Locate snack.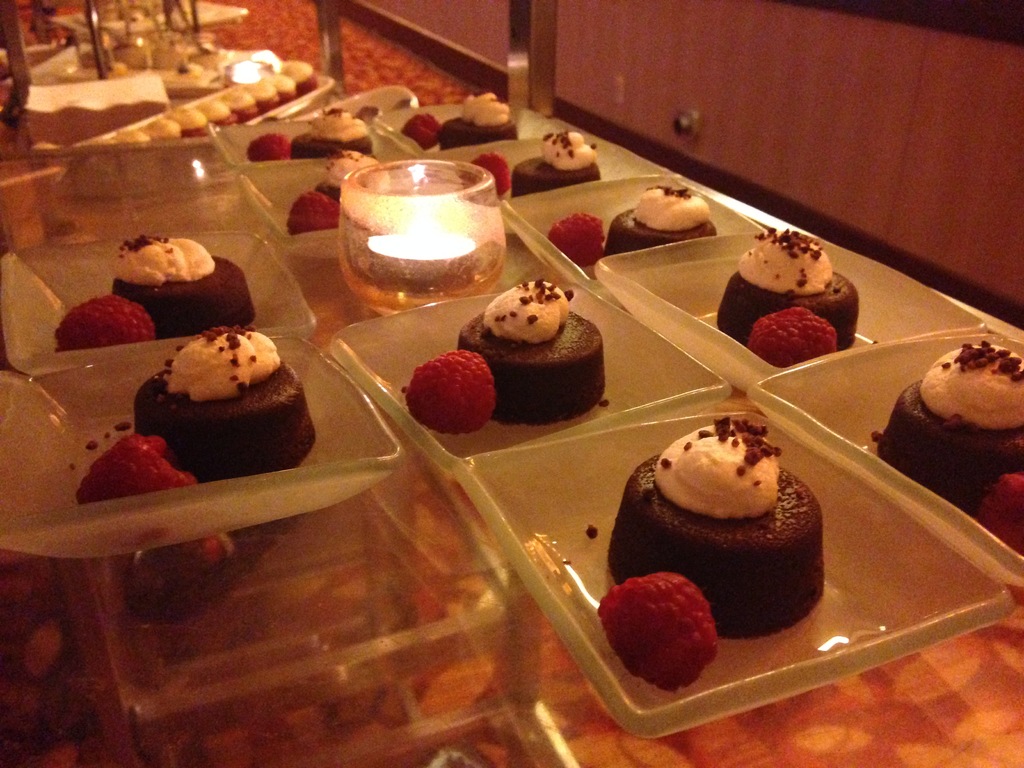
Bounding box: 402 82 524 156.
